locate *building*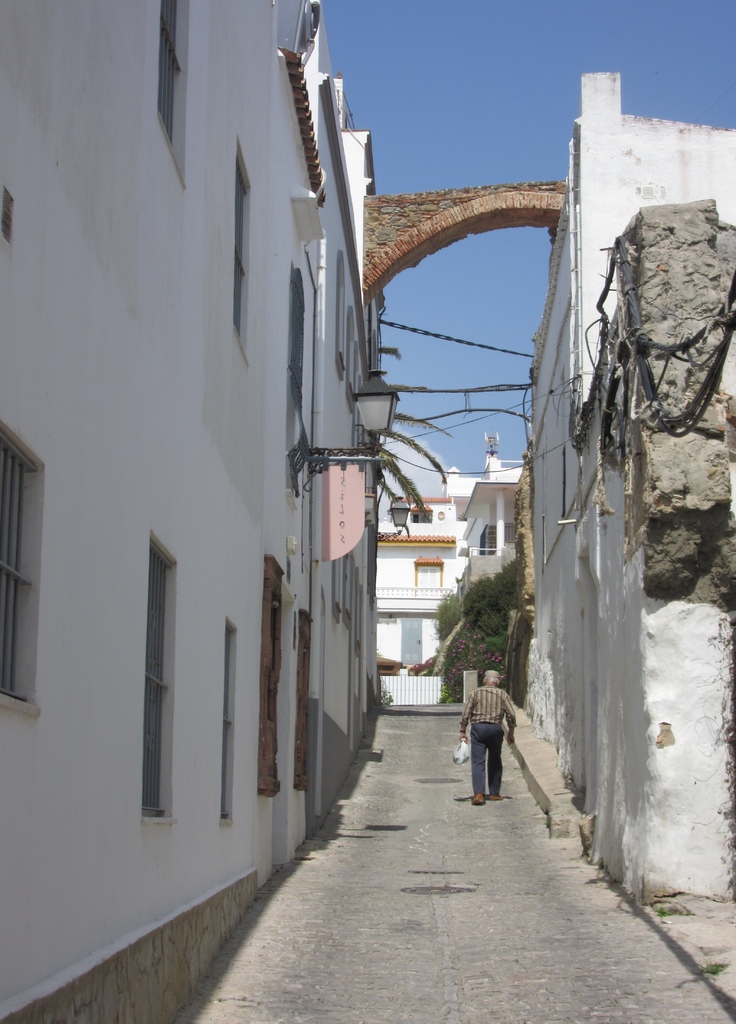
locate(0, 0, 735, 1023)
